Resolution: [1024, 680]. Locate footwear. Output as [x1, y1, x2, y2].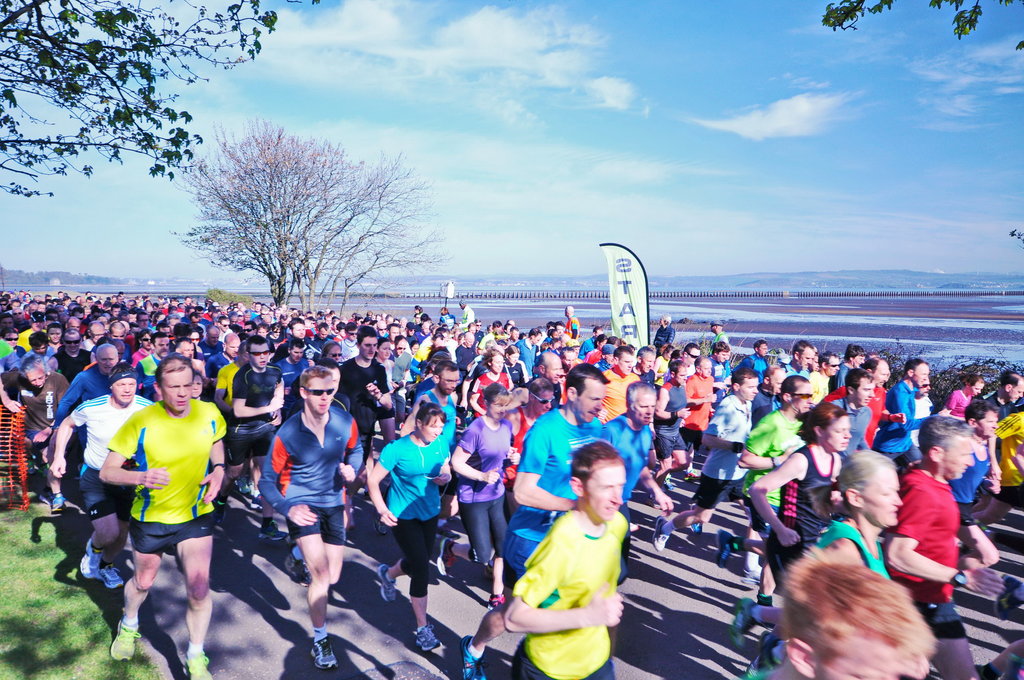
[284, 550, 308, 590].
